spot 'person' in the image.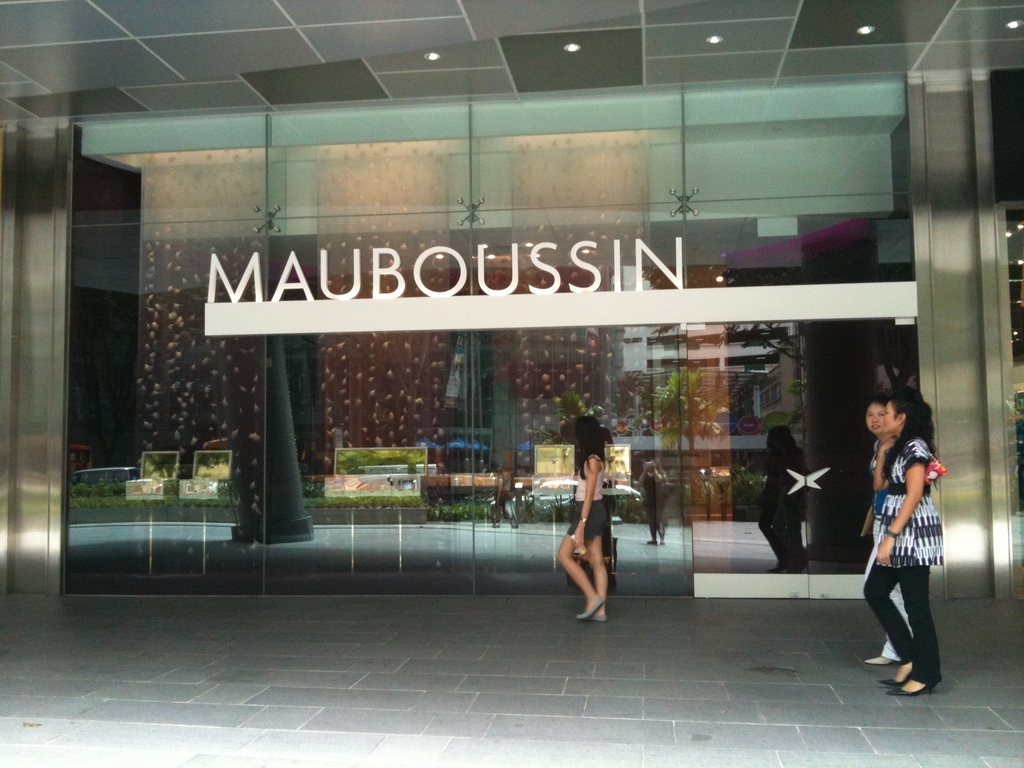
'person' found at [757,420,804,573].
